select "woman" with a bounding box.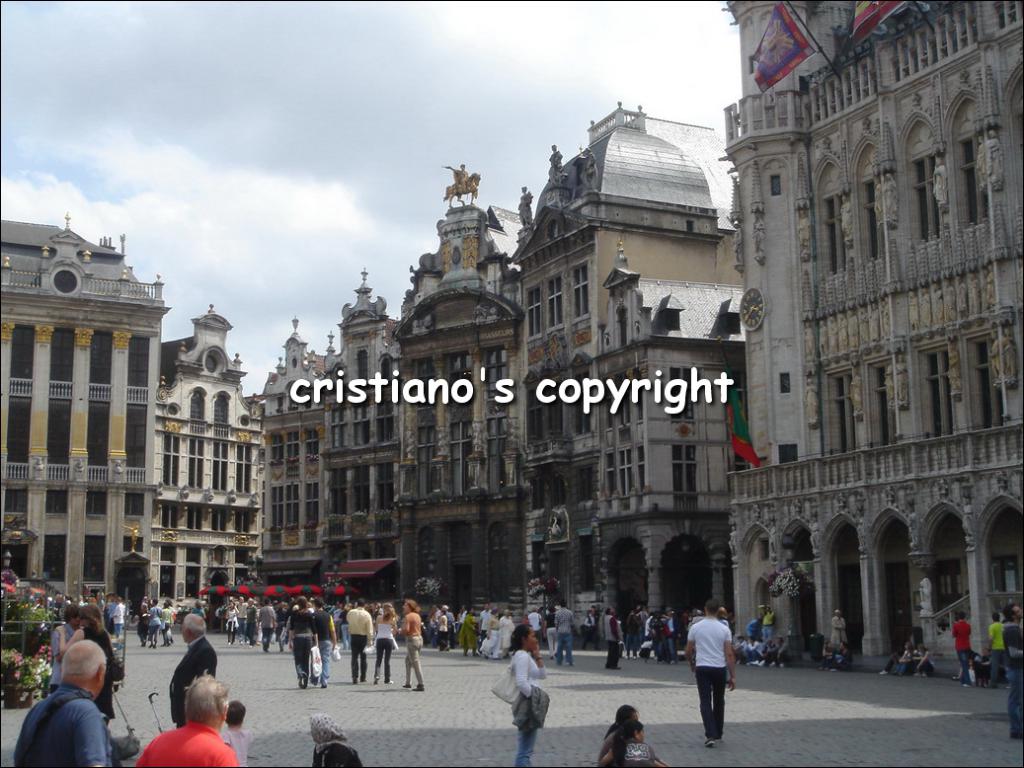
bbox(395, 594, 431, 690).
